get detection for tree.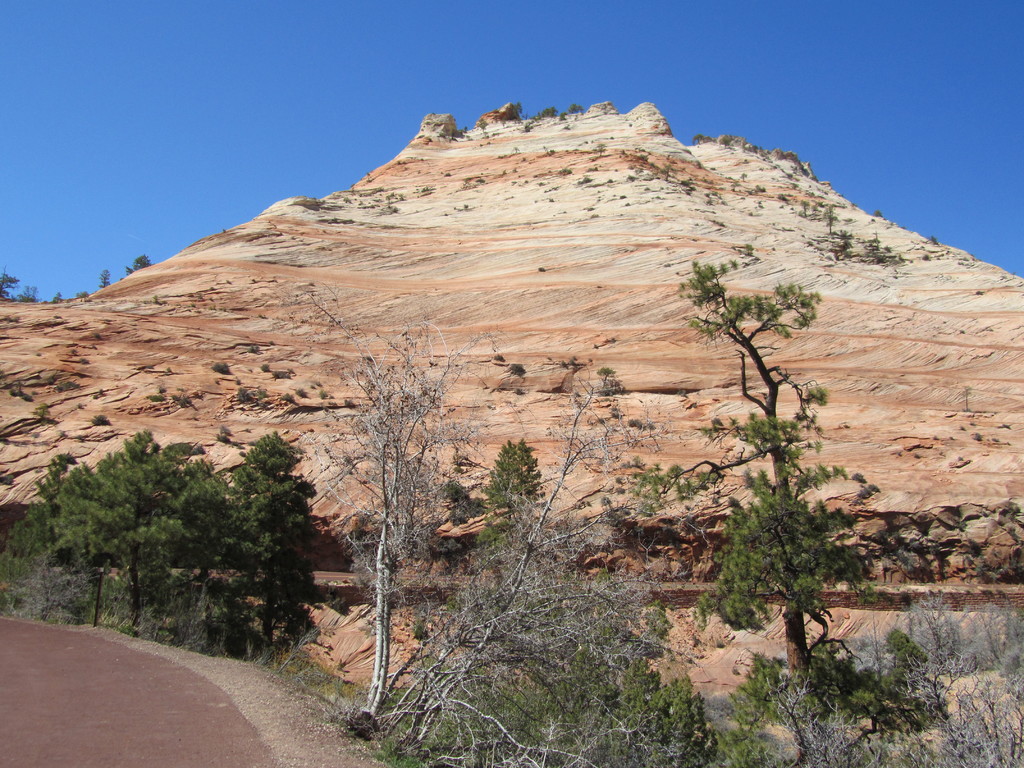
Detection: [left=306, top=304, right=464, bottom=682].
